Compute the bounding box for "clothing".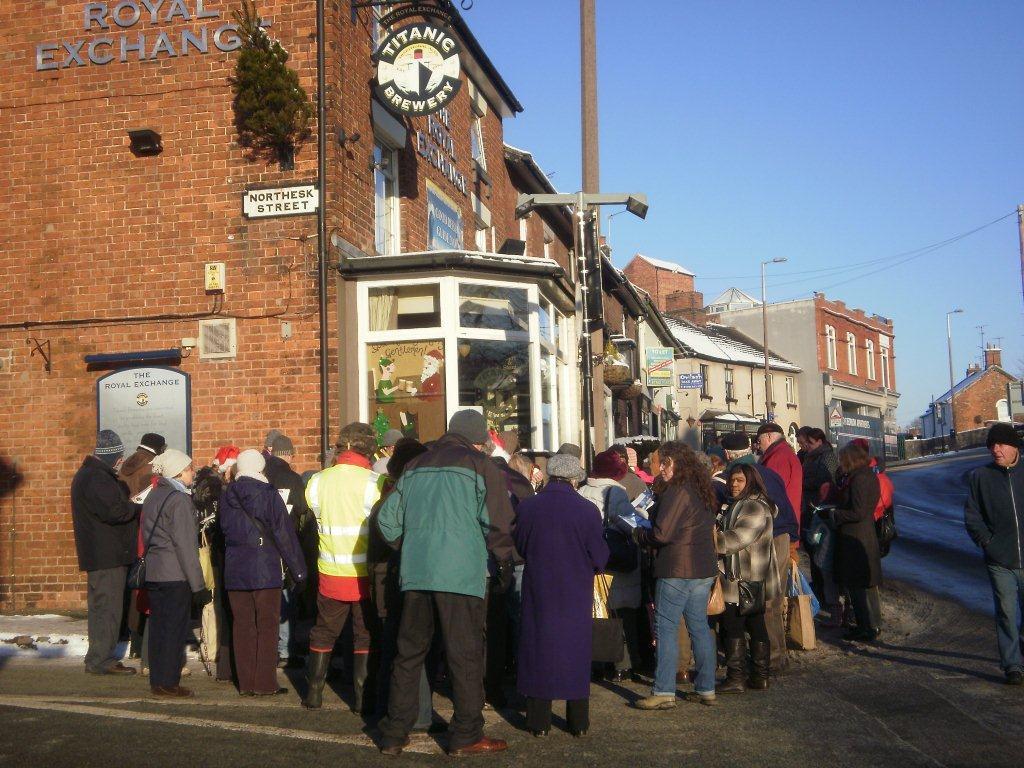
select_region(138, 477, 209, 686).
